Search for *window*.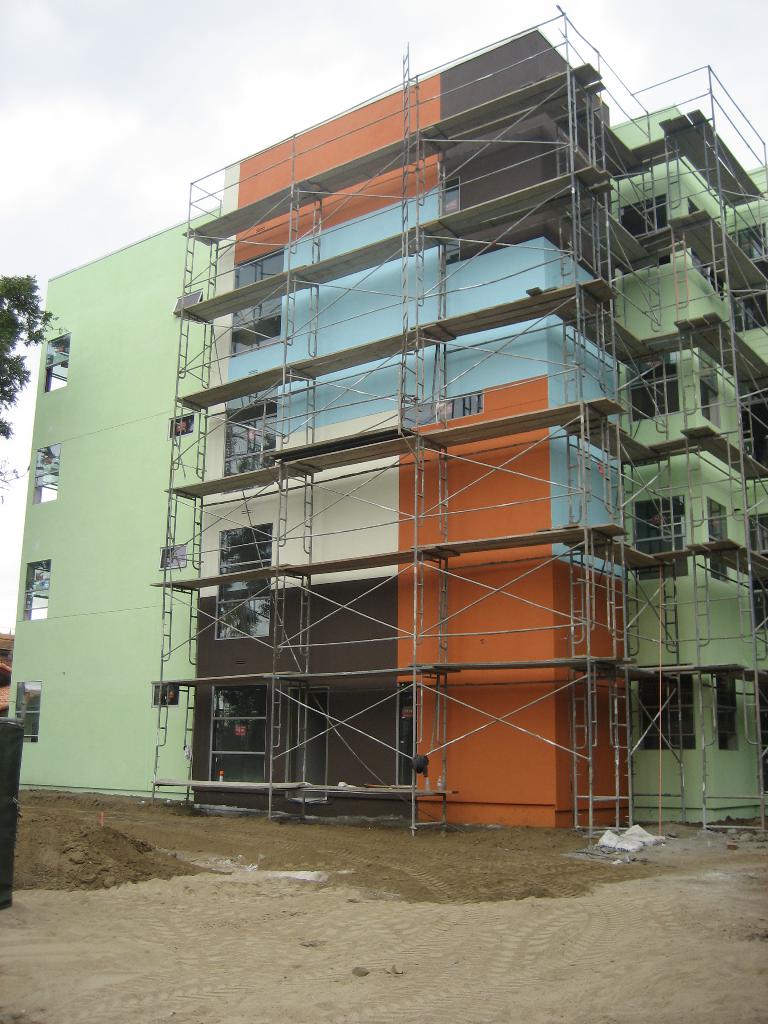
Found at x1=623, y1=194, x2=668, y2=276.
